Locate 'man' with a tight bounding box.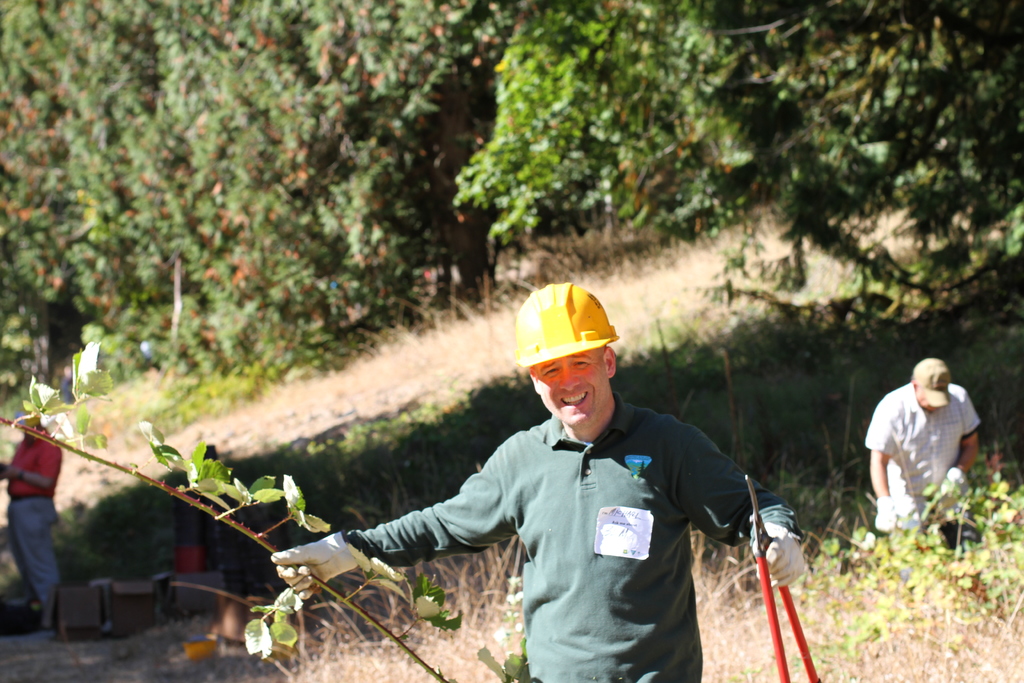
bbox=(273, 283, 805, 682).
